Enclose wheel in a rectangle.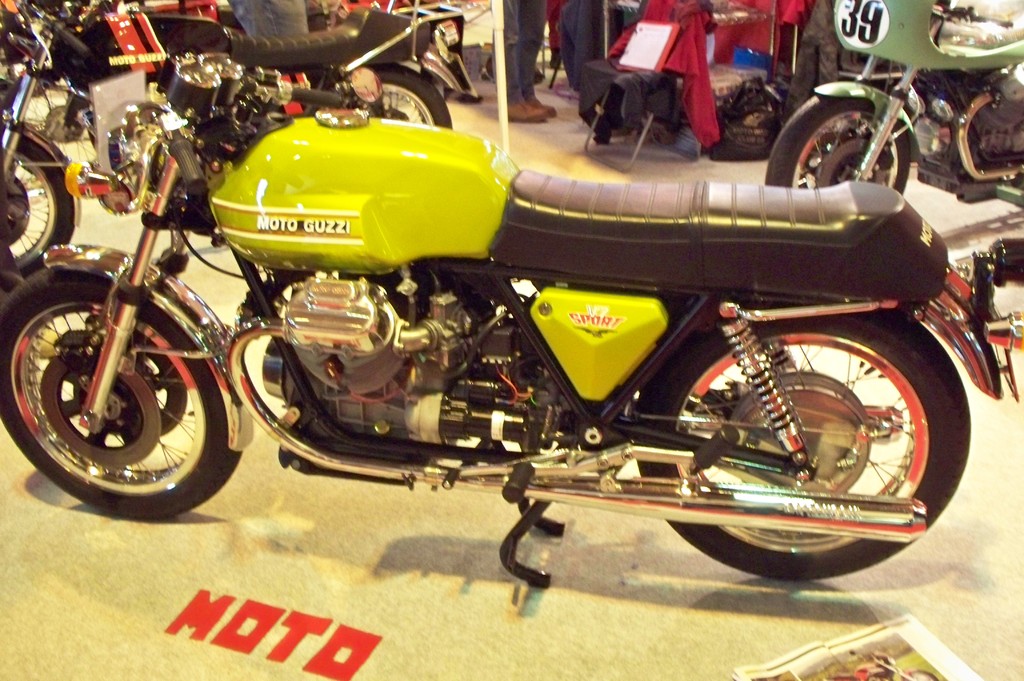
x1=346 y1=68 x2=449 y2=134.
